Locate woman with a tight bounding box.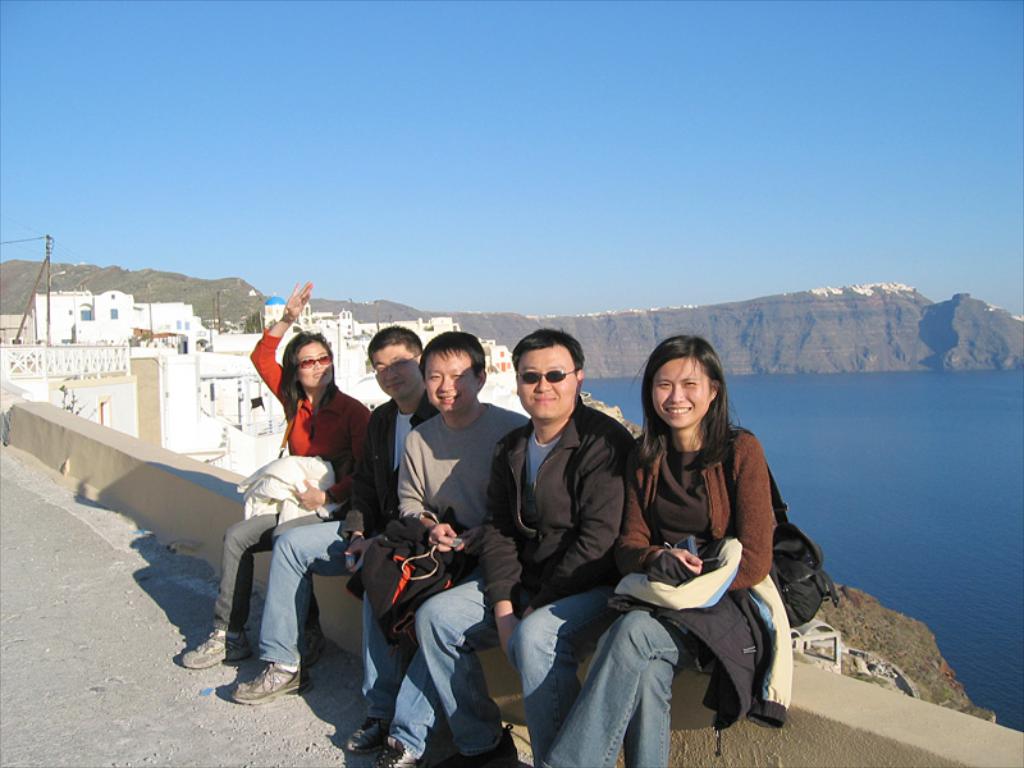
detection(179, 280, 372, 705).
